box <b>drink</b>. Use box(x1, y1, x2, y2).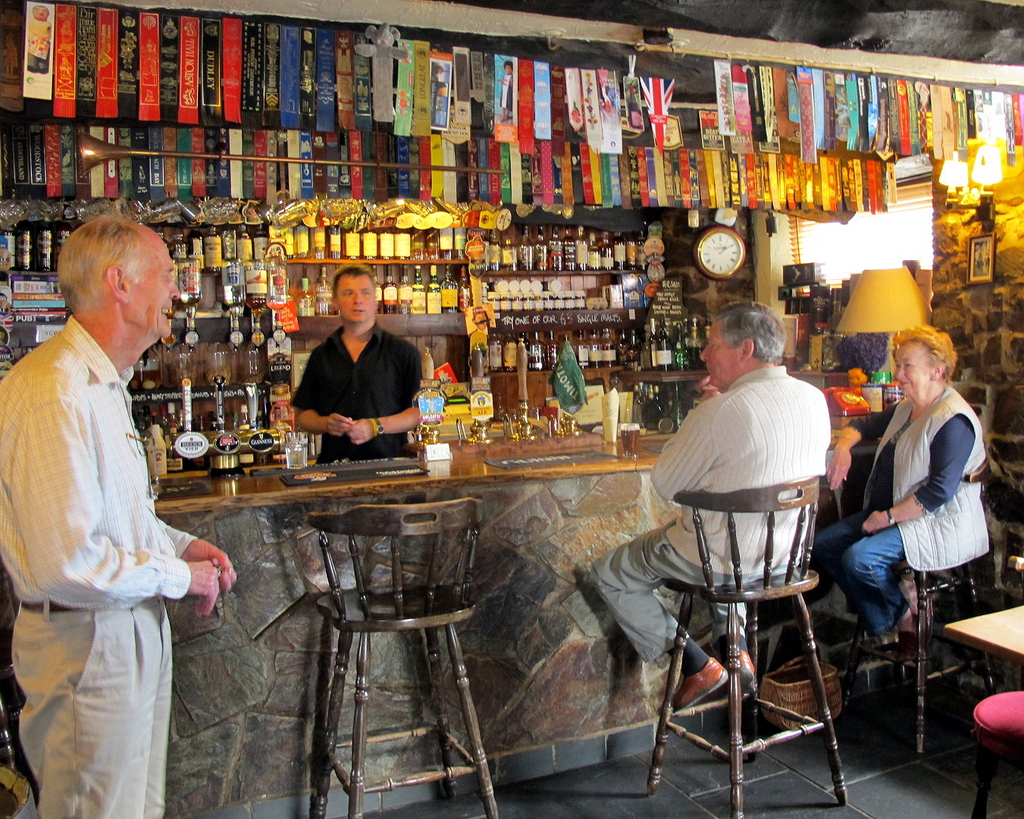
box(130, 370, 158, 389).
